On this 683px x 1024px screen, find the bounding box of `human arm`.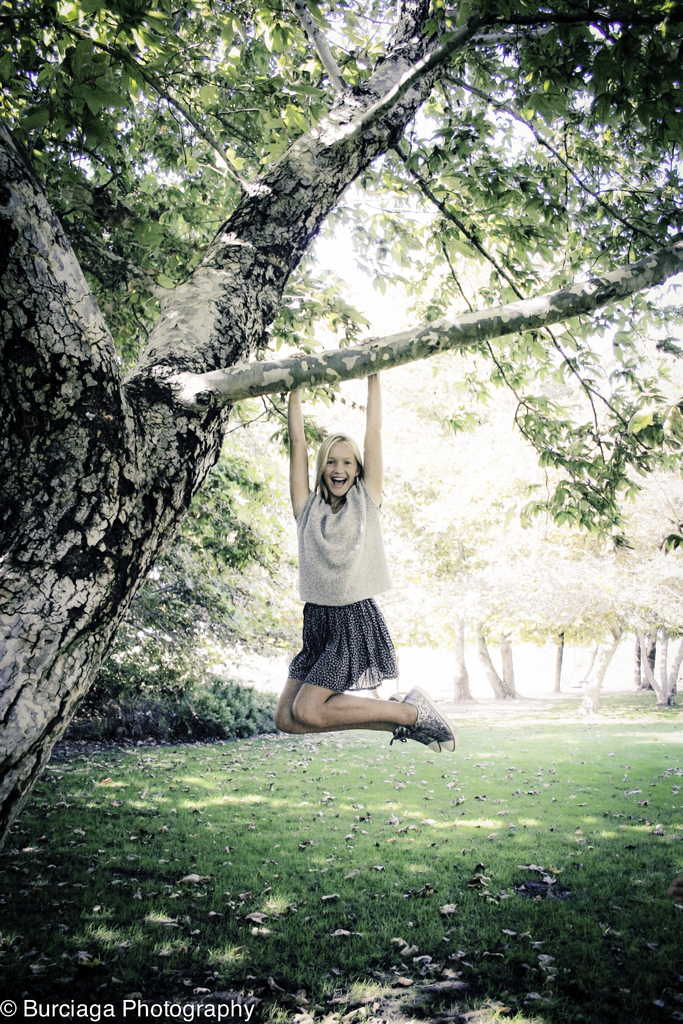
Bounding box: 289,342,324,529.
